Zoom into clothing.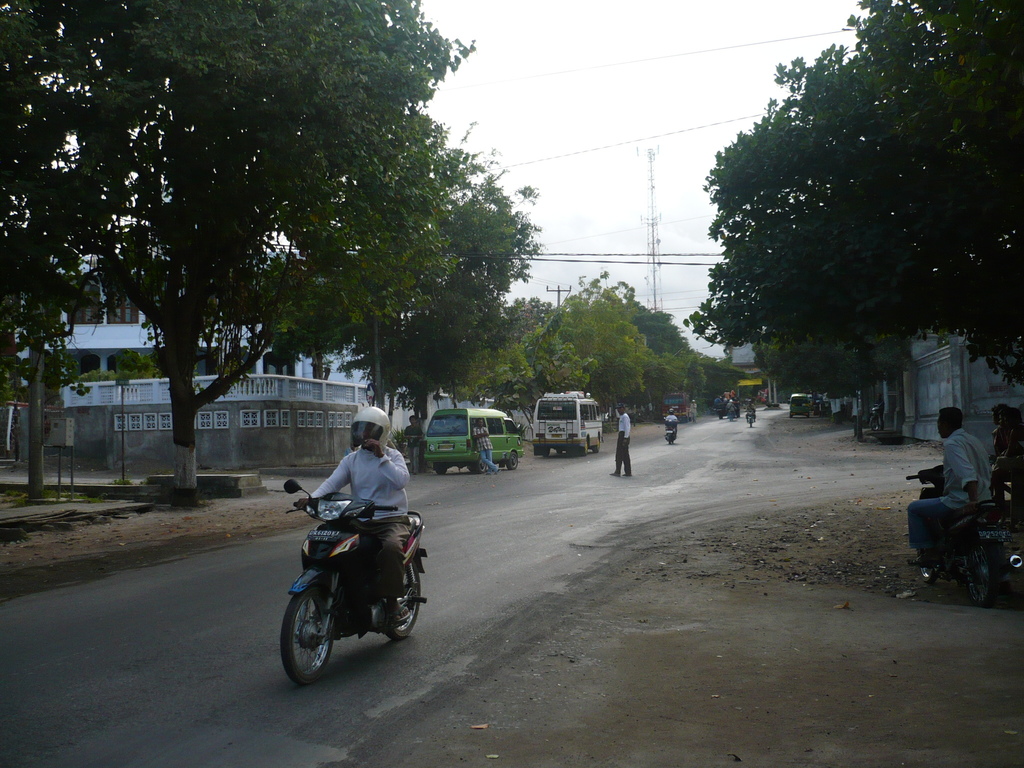
Zoom target: x1=691 y1=404 x2=694 y2=420.
